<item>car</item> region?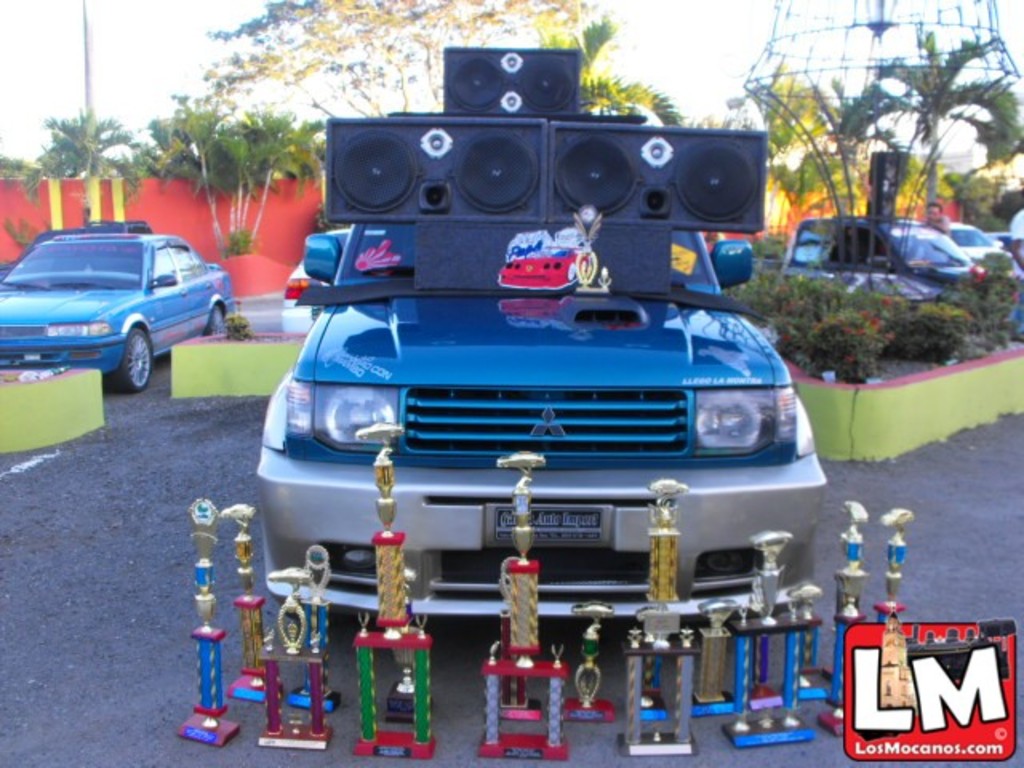
bbox=(259, 240, 827, 606)
